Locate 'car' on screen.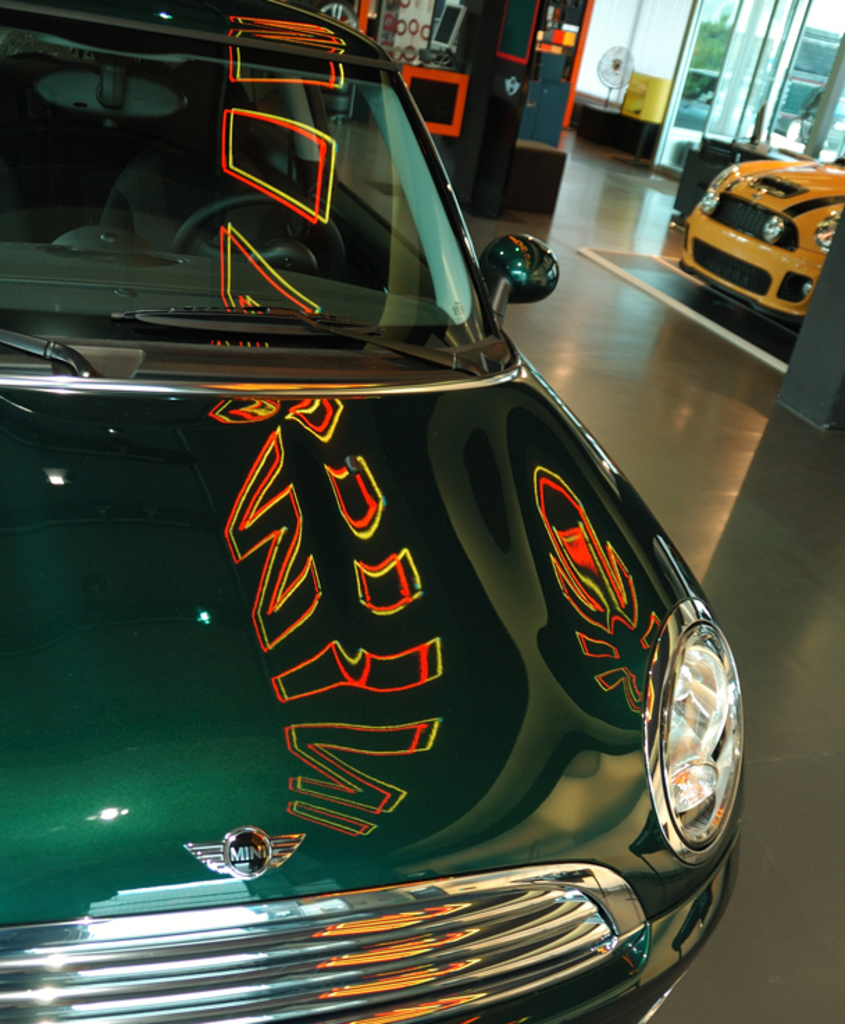
On screen at [x1=673, y1=143, x2=841, y2=314].
